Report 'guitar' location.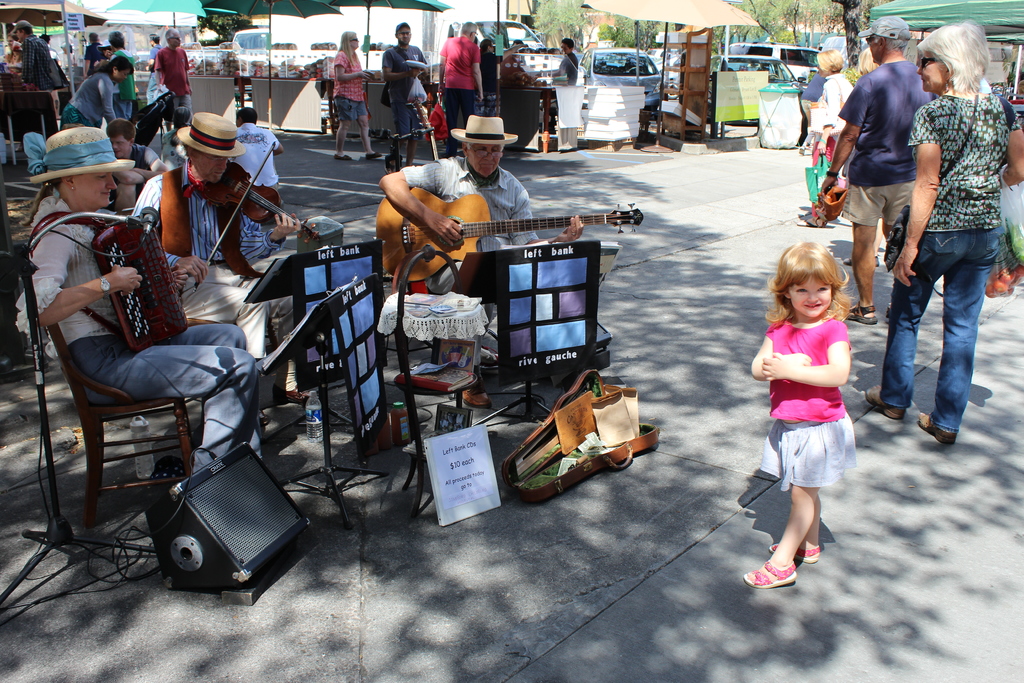
Report: Rect(379, 184, 648, 285).
